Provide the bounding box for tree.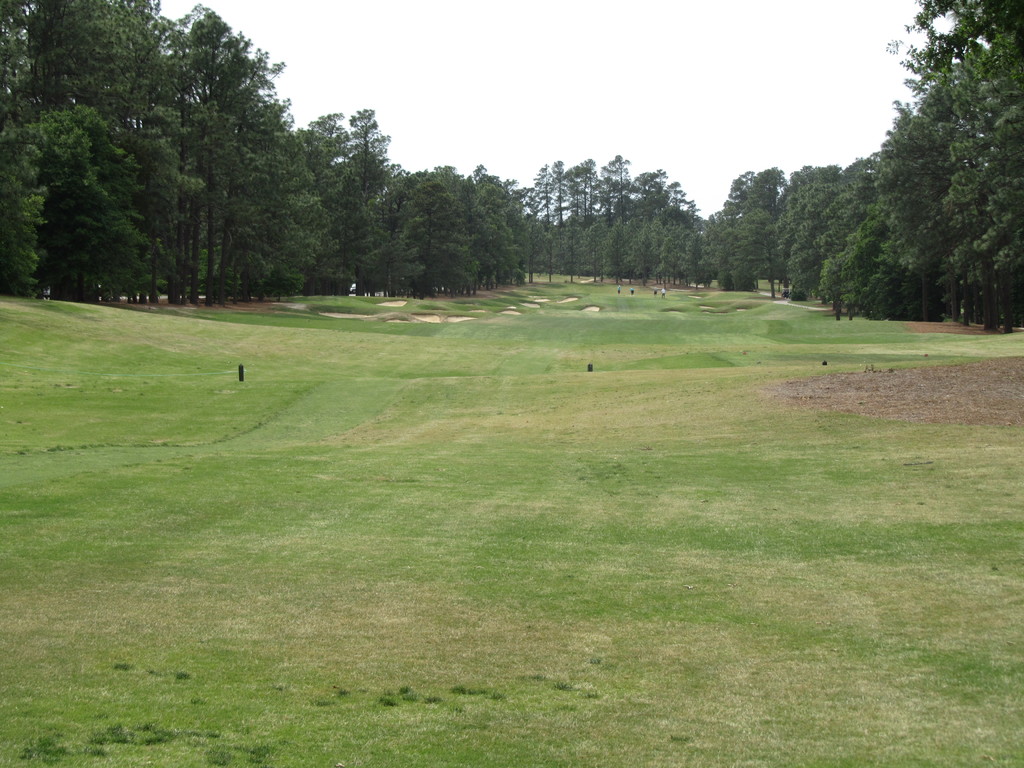
x1=634, y1=167, x2=666, y2=216.
